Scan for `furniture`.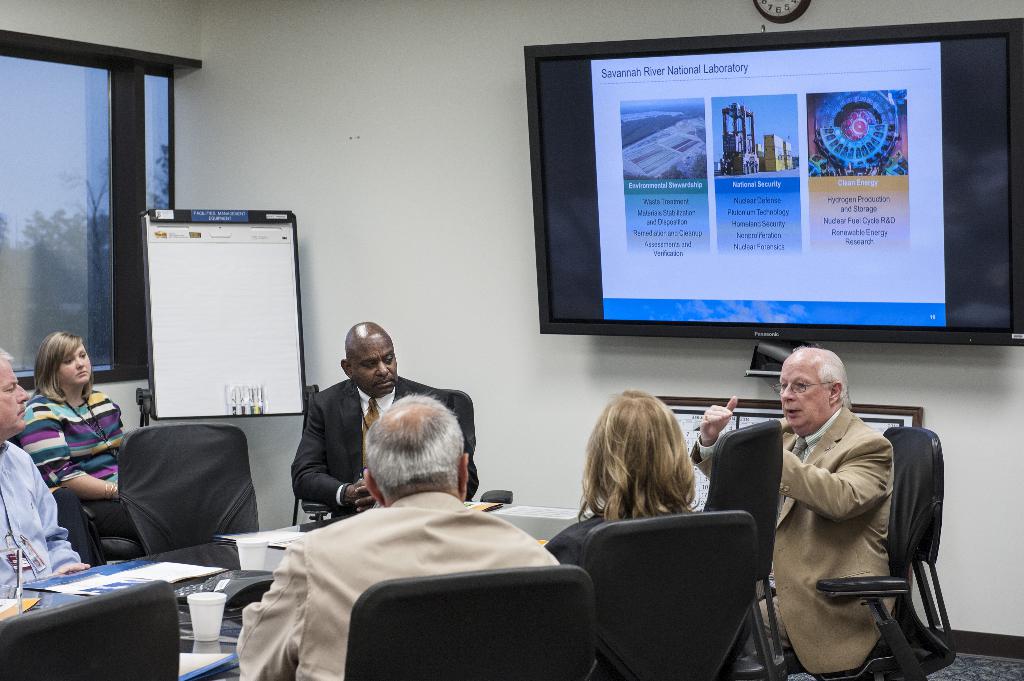
Scan result: 582,507,758,680.
